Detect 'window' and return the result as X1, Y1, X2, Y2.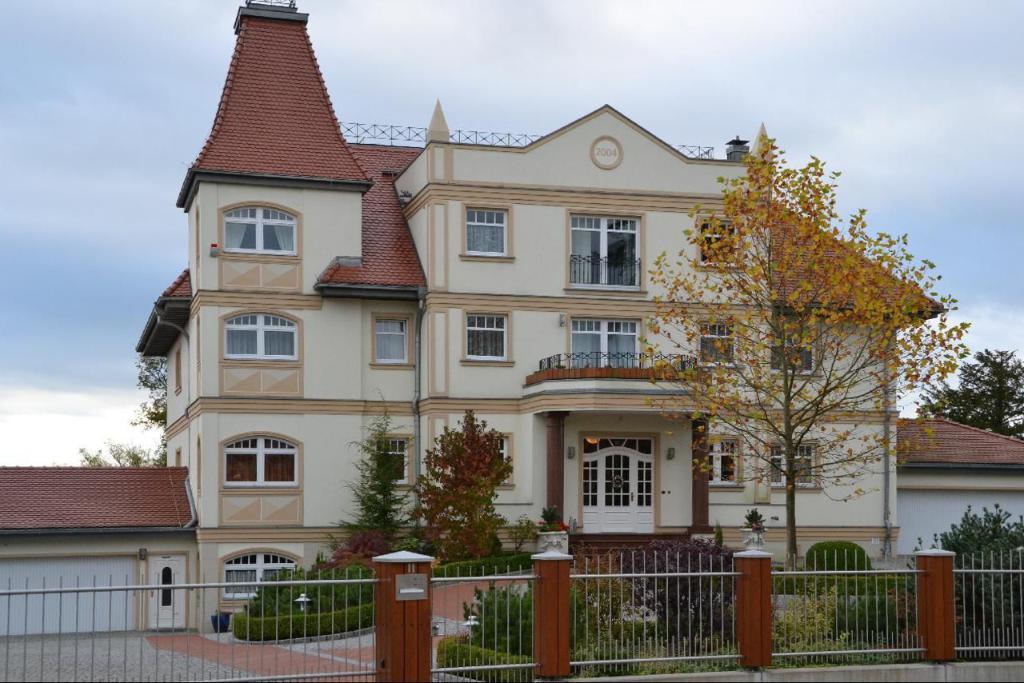
222, 427, 302, 489.
